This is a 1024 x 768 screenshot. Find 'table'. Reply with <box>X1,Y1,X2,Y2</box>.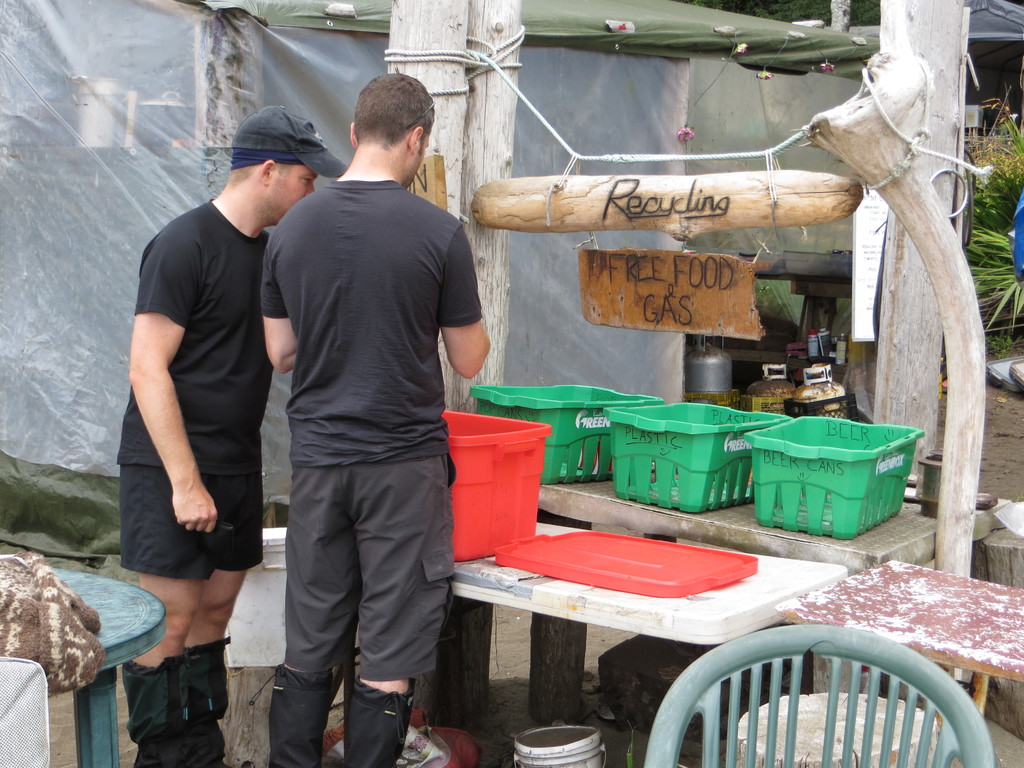
<box>429,498,817,728</box>.
